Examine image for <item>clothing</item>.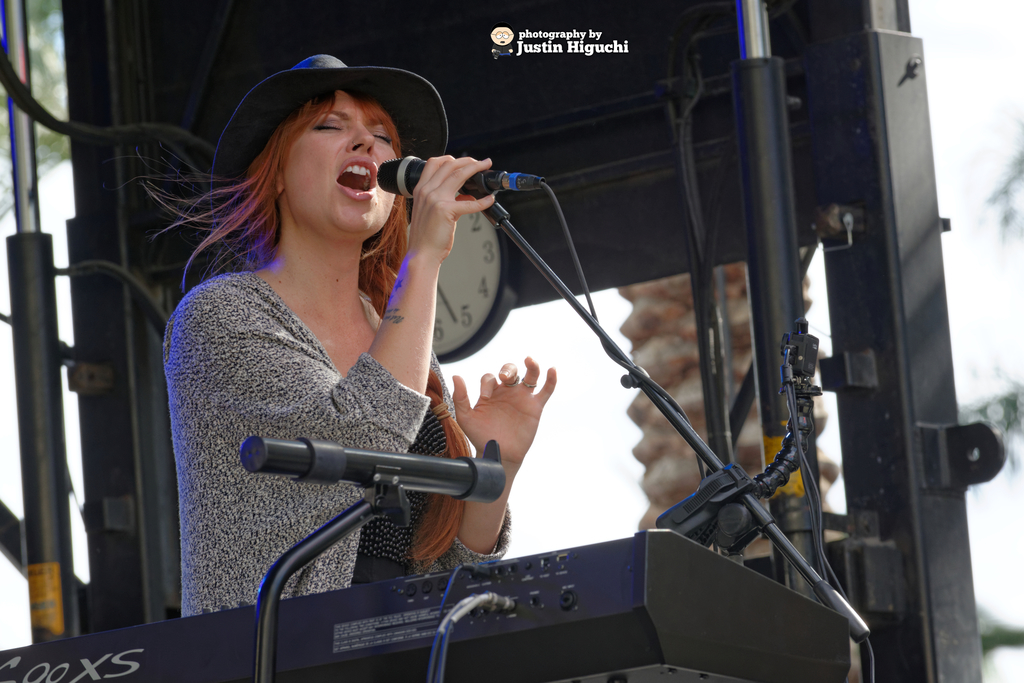
Examination result: [174, 128, 668, 616].
